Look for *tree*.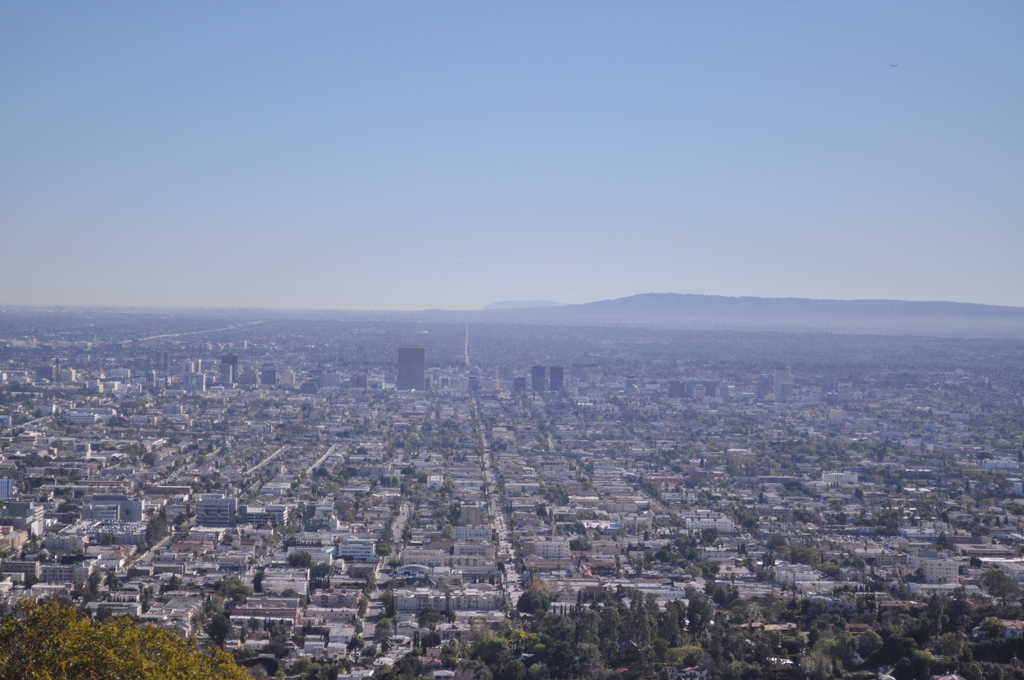
Found: pyautogui.locateOnScreen(72, 423, 83, 431).
